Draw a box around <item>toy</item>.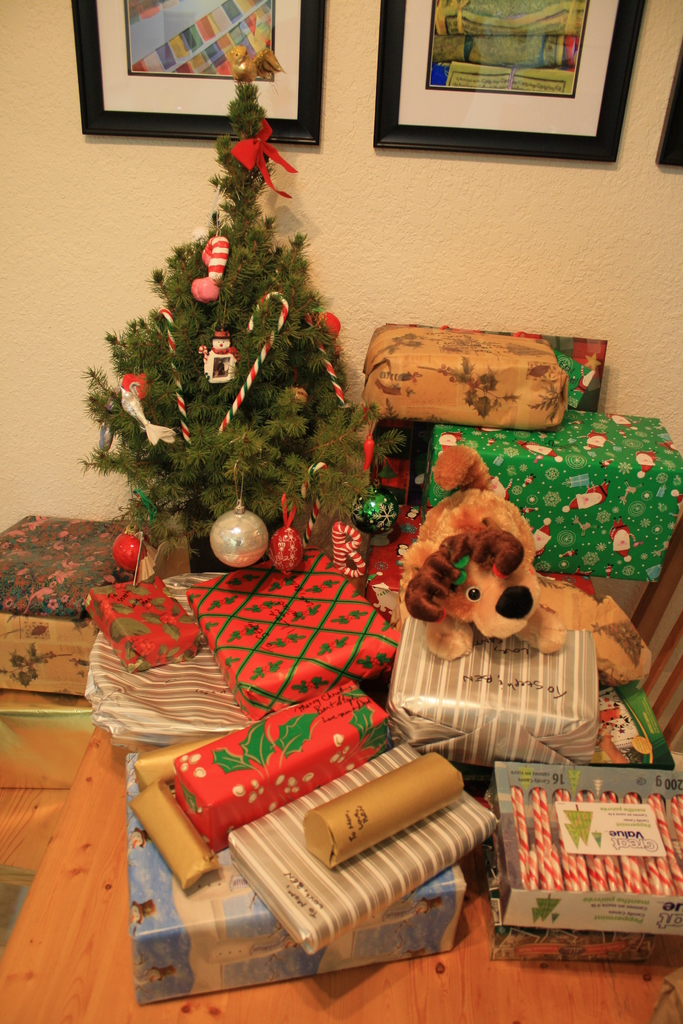
left=193, top=225, right=219, bottom=293.
